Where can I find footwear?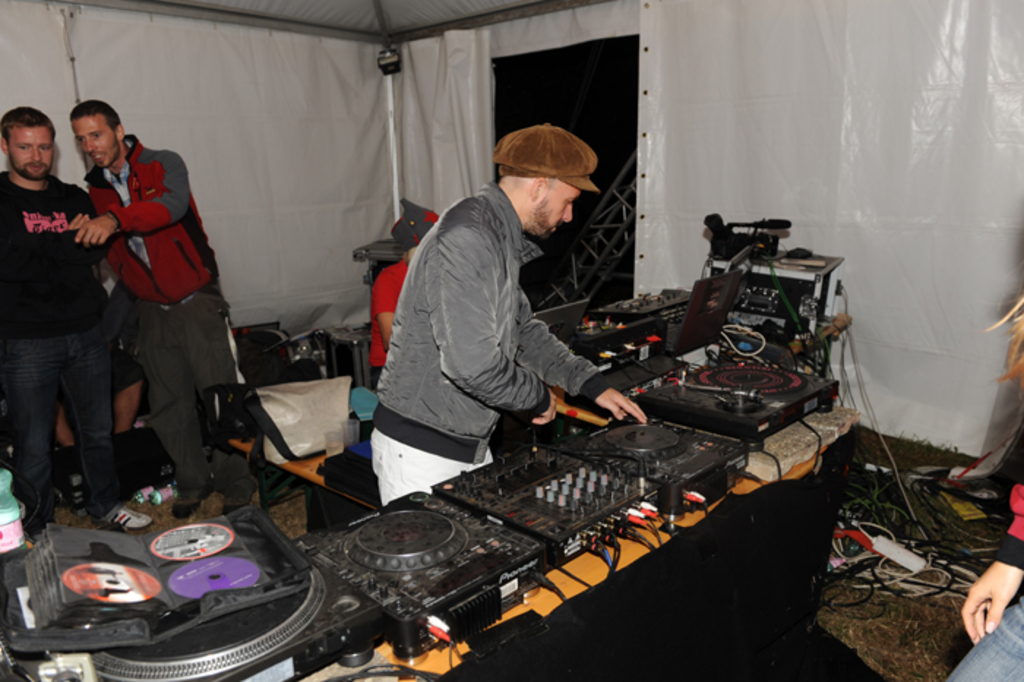
You can find it at <box>168,479,212,524</box>.
